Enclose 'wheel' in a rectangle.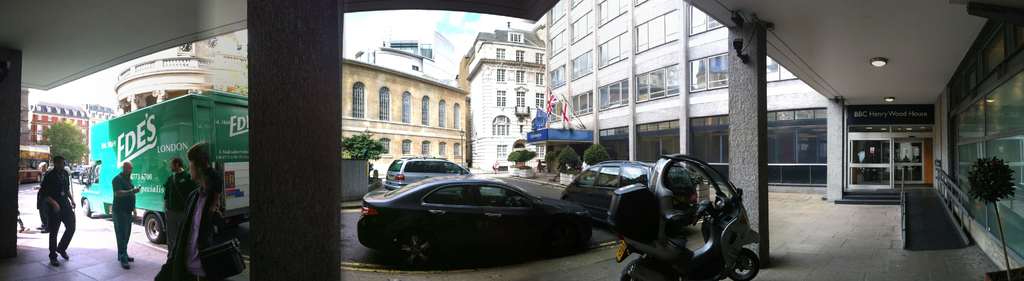
region(389, 227, 442, 271).
